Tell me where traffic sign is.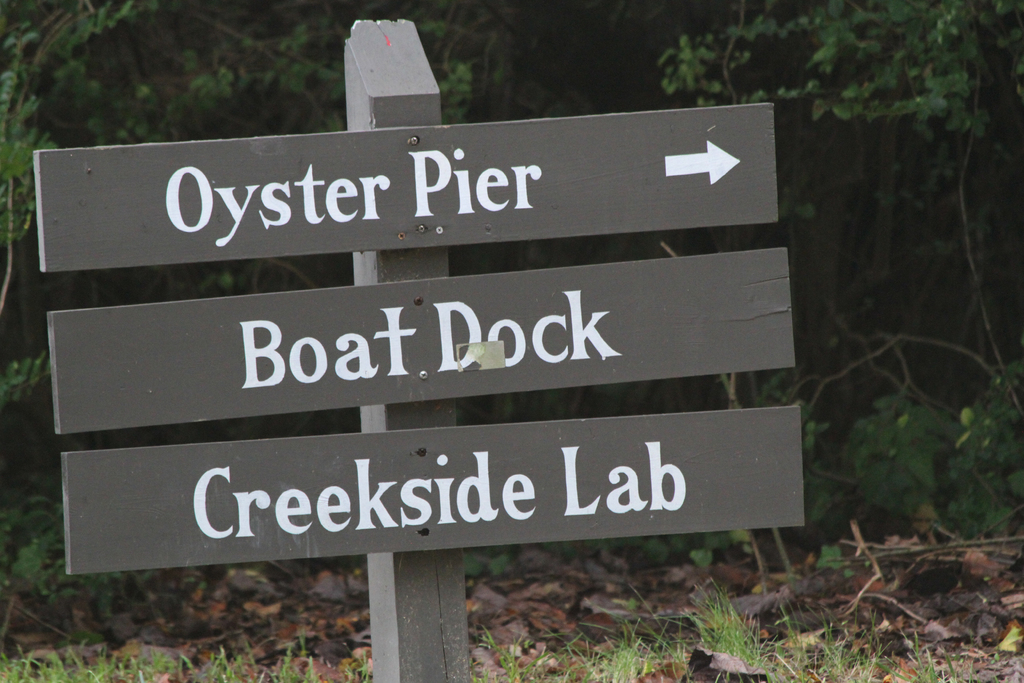
traffic sign is at pyautogui.locateOnScreen(58, 412, 805, 572).
